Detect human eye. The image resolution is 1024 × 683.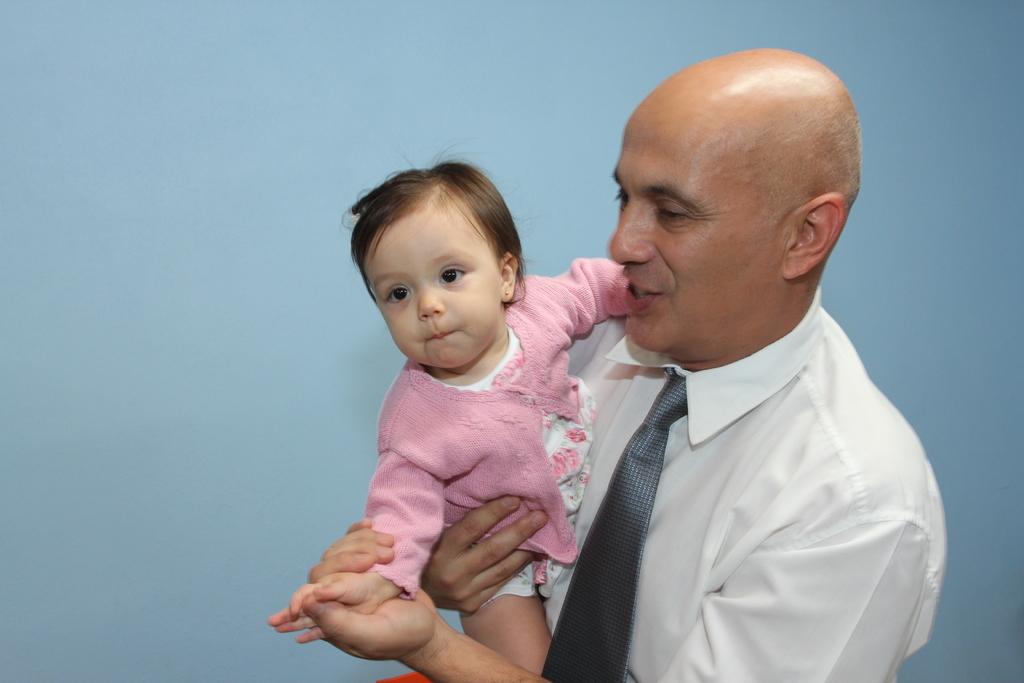
Rect(648, 200, 688, 224).
